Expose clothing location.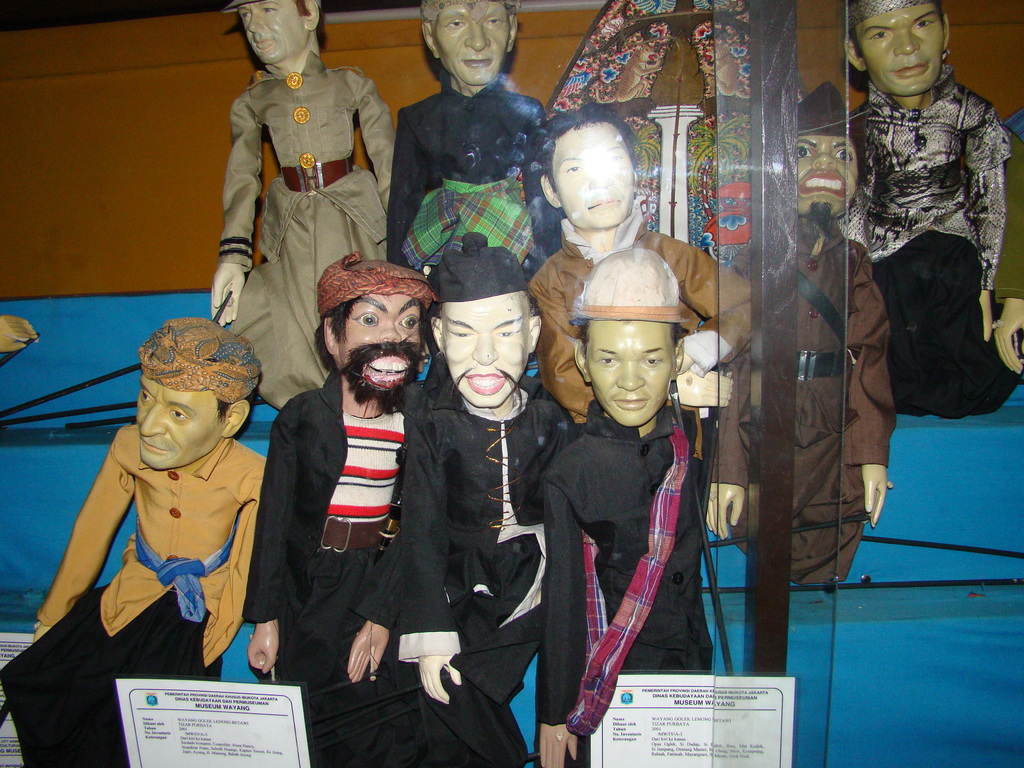
Exposed at [0,424,267,767].
